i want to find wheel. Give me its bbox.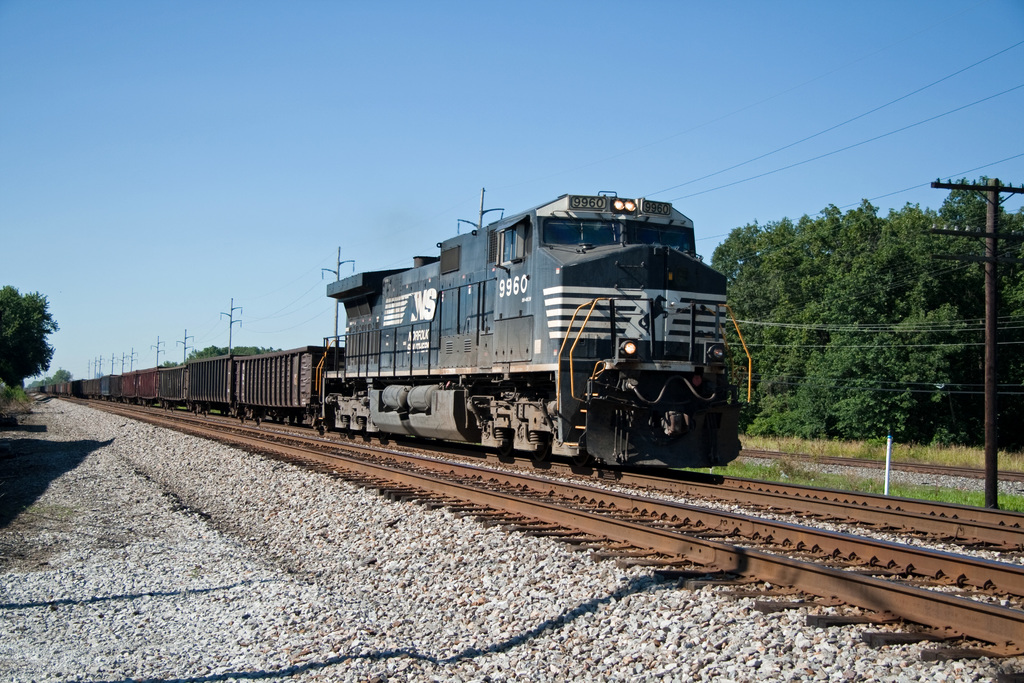
(left=272, top=411, right=278, bottom=421).
